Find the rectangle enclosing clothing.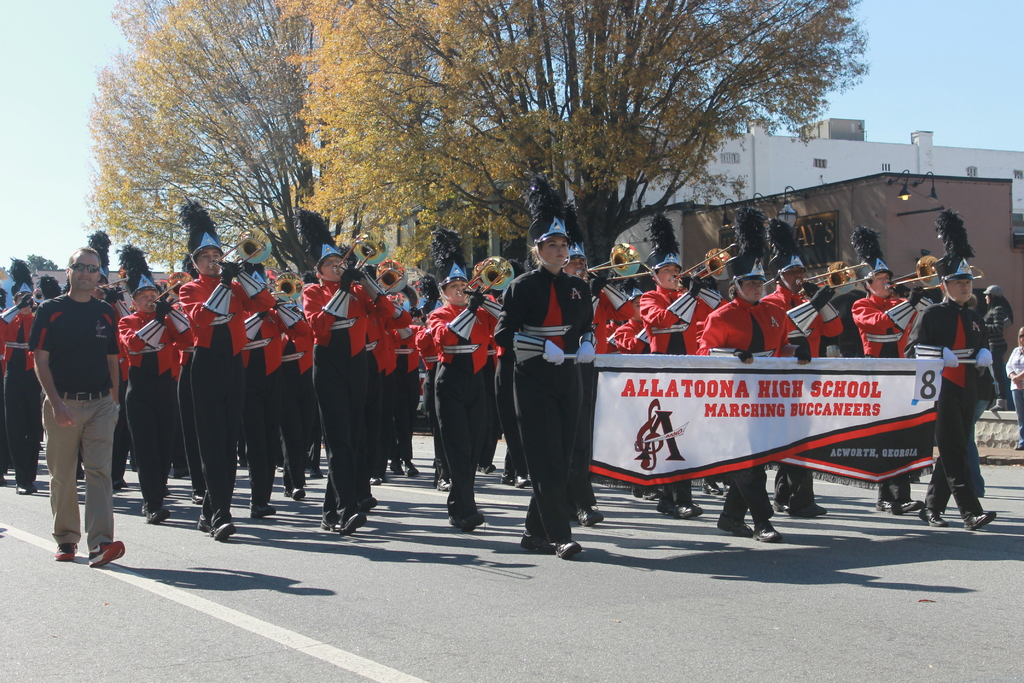
left=598, top=324, right=621, bottom=352.
